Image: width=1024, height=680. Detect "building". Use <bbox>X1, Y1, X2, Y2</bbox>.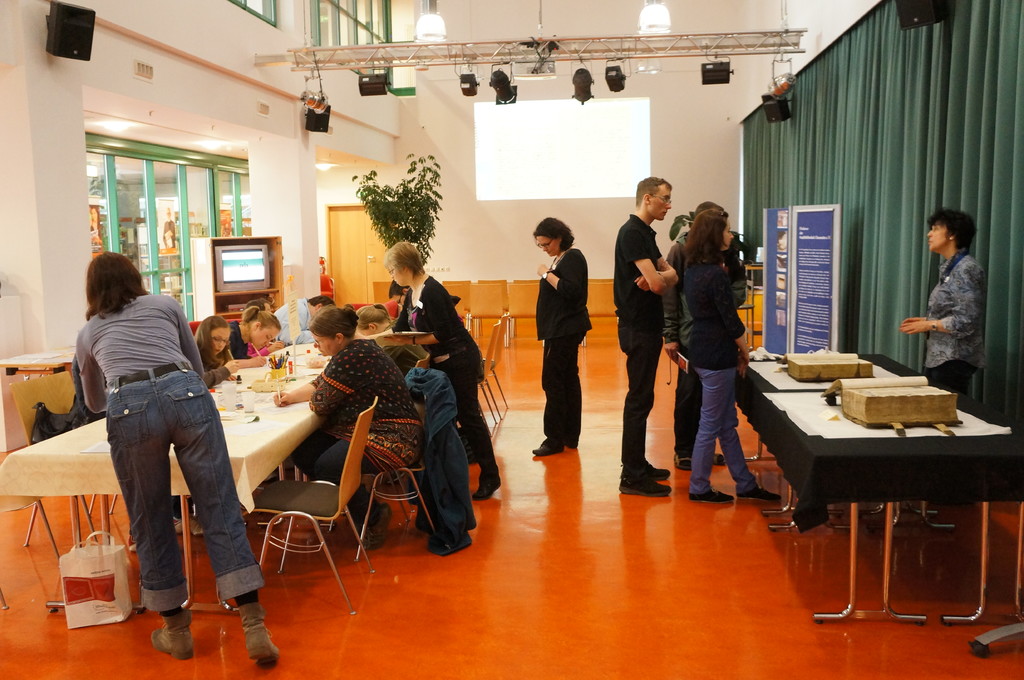
<bbox>0, 0, 1023, 679</bbox>.
